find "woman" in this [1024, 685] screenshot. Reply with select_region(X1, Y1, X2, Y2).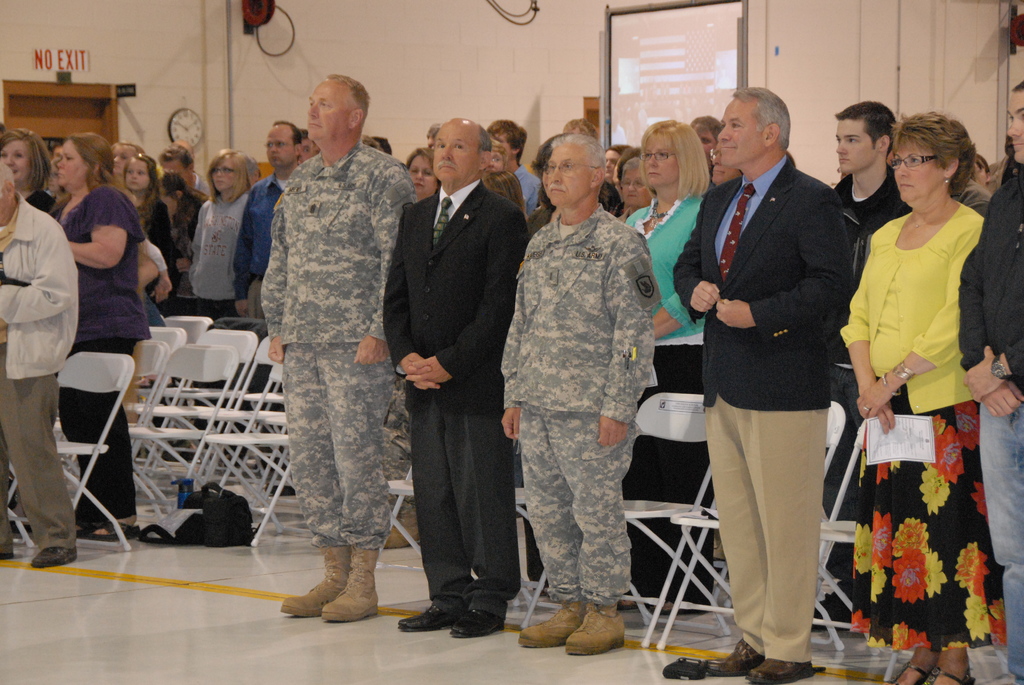
select_region(0, 122, 51, 219).
